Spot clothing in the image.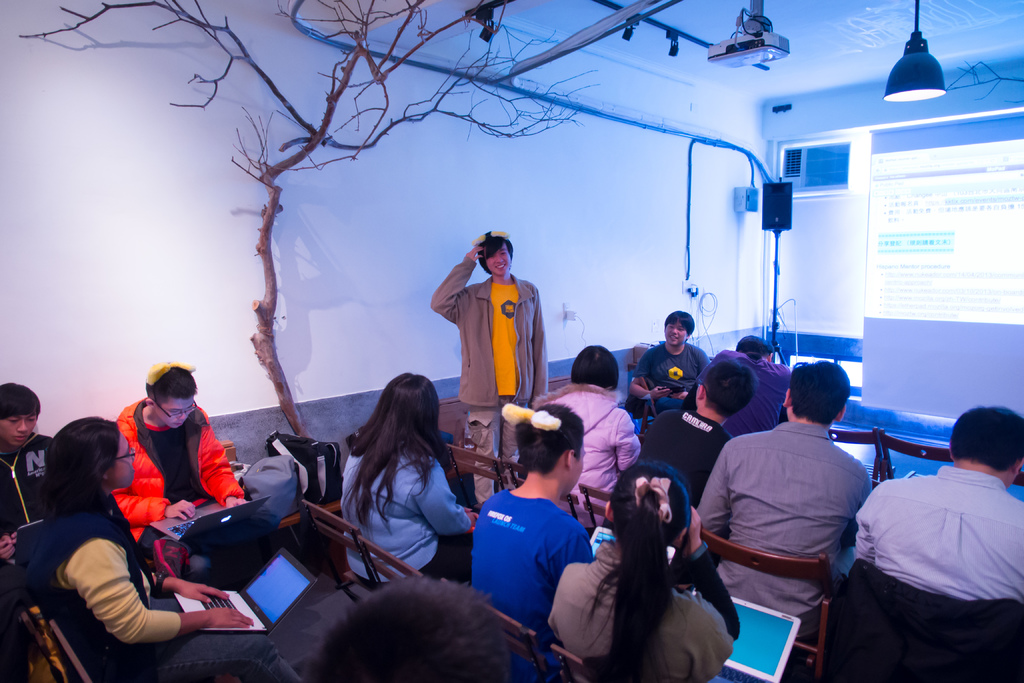
clothing found at {"left": 546, "top": 538, "right": 742, "bottom": 682}.
